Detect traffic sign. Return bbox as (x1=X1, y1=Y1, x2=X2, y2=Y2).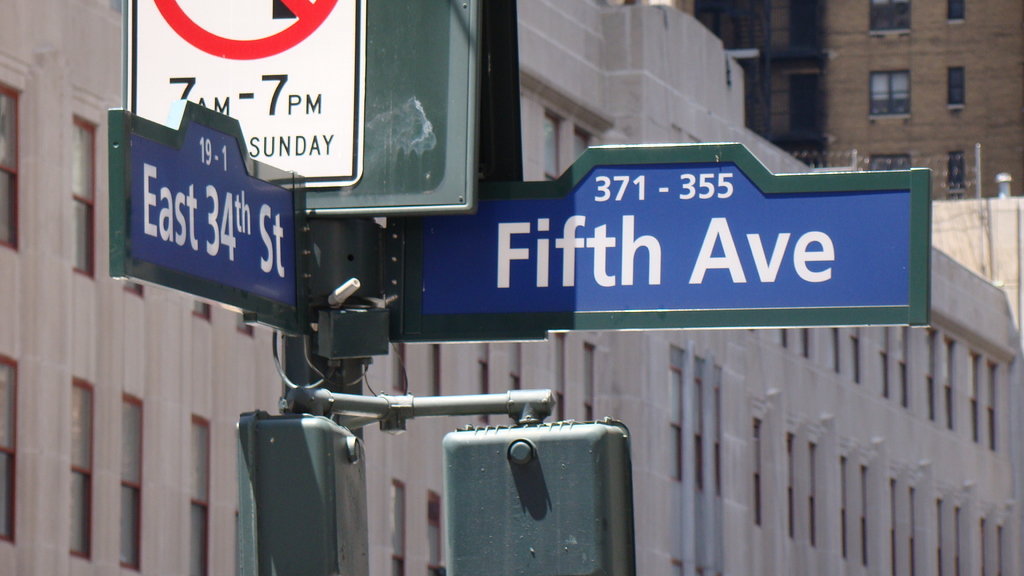
(x1=130, y1=138, x2=297, y2=305).
